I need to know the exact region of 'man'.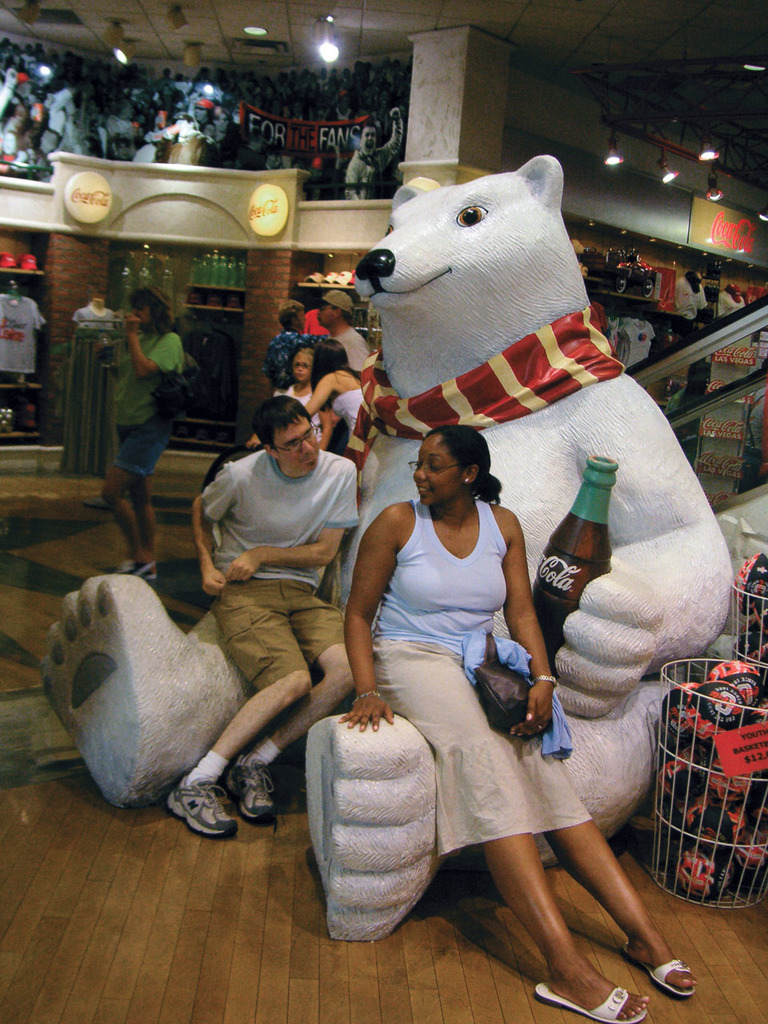
Region: x1=314, y1=286, x2=374, y2=376.
